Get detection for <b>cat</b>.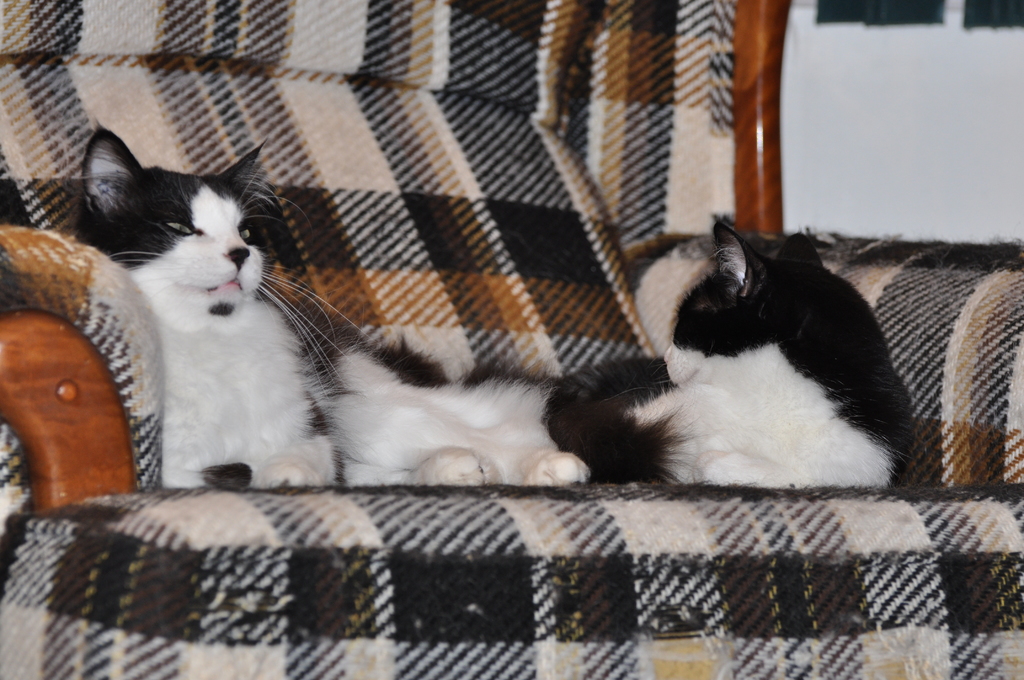
Detection: <bbox>497, 213, 918, 493</bbox>.
